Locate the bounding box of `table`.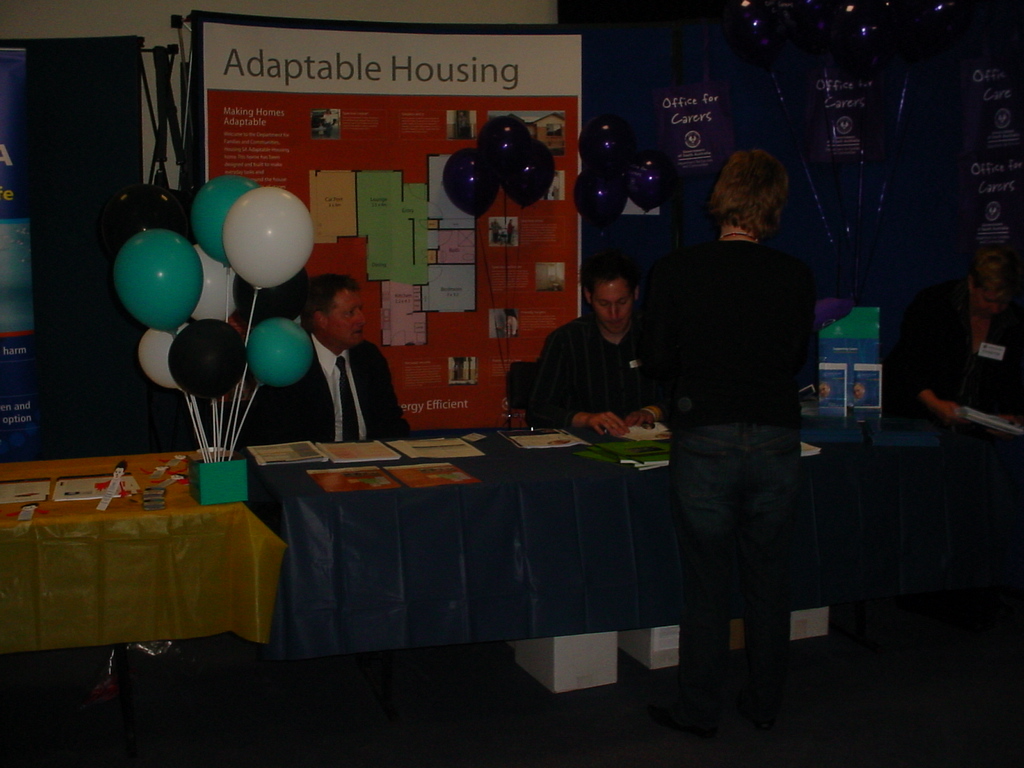
Bounding box: [x1=0, y1=450, x2=285, y2=645].
